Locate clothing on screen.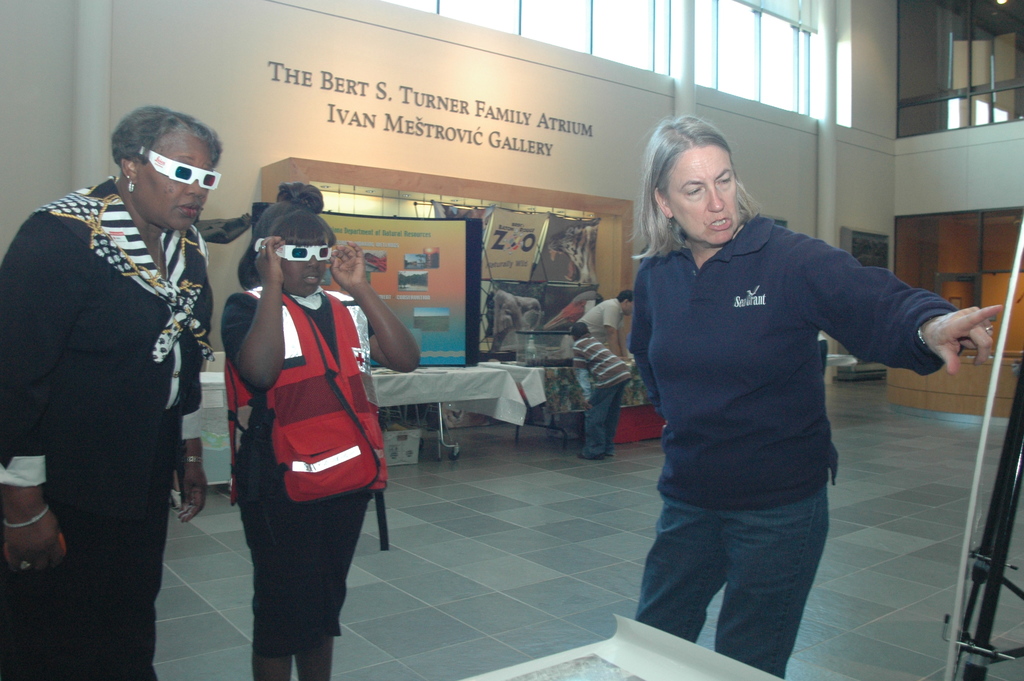
On screen at (x1=0, y1=177, x2=214, y2=680).
